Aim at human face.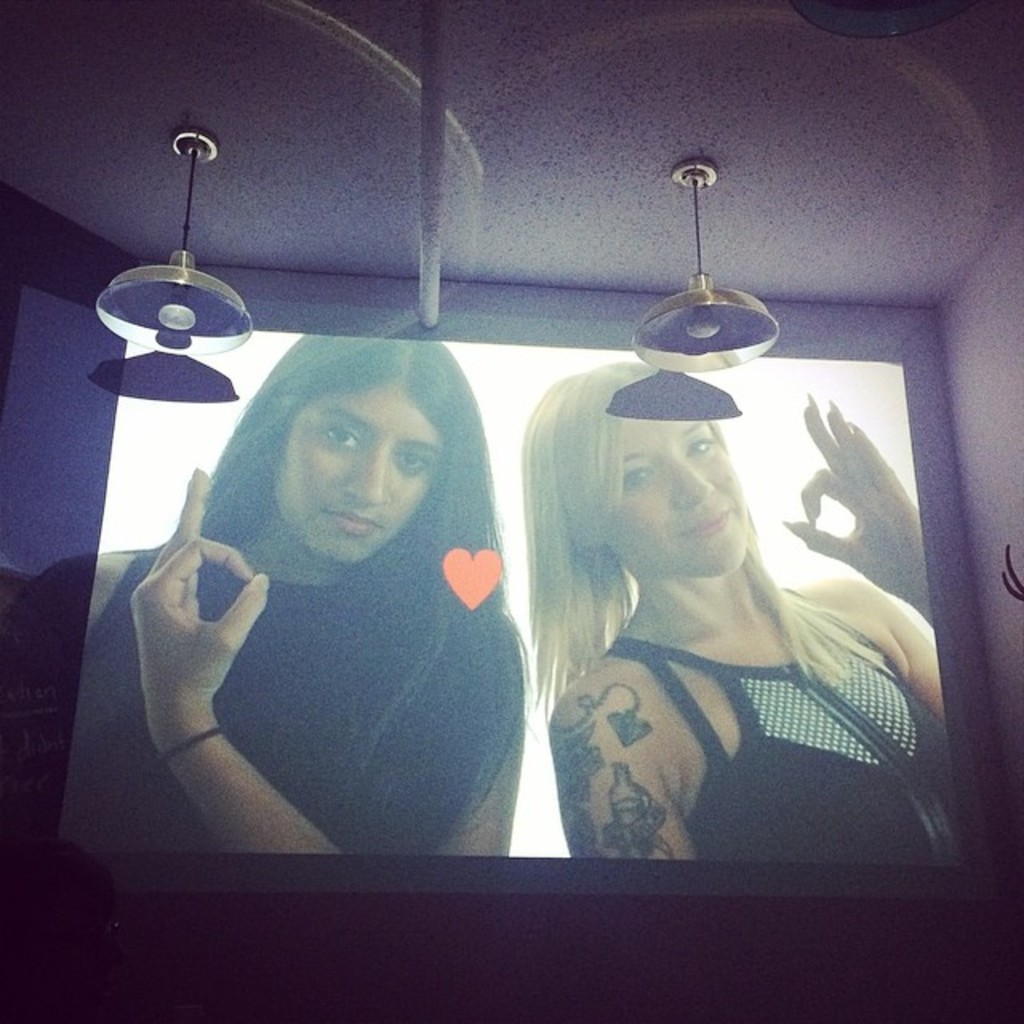
Aimed at box(603, 402, 750, 582).
